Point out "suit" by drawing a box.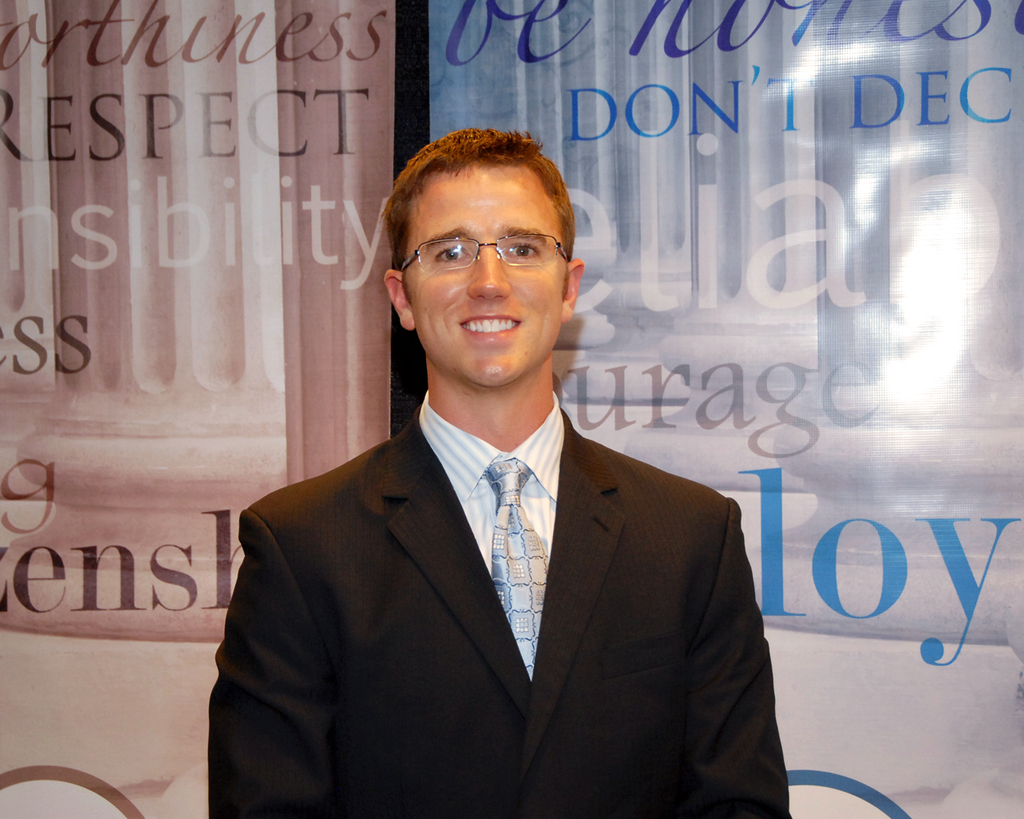
Rect(212, 290, 787, 808).
